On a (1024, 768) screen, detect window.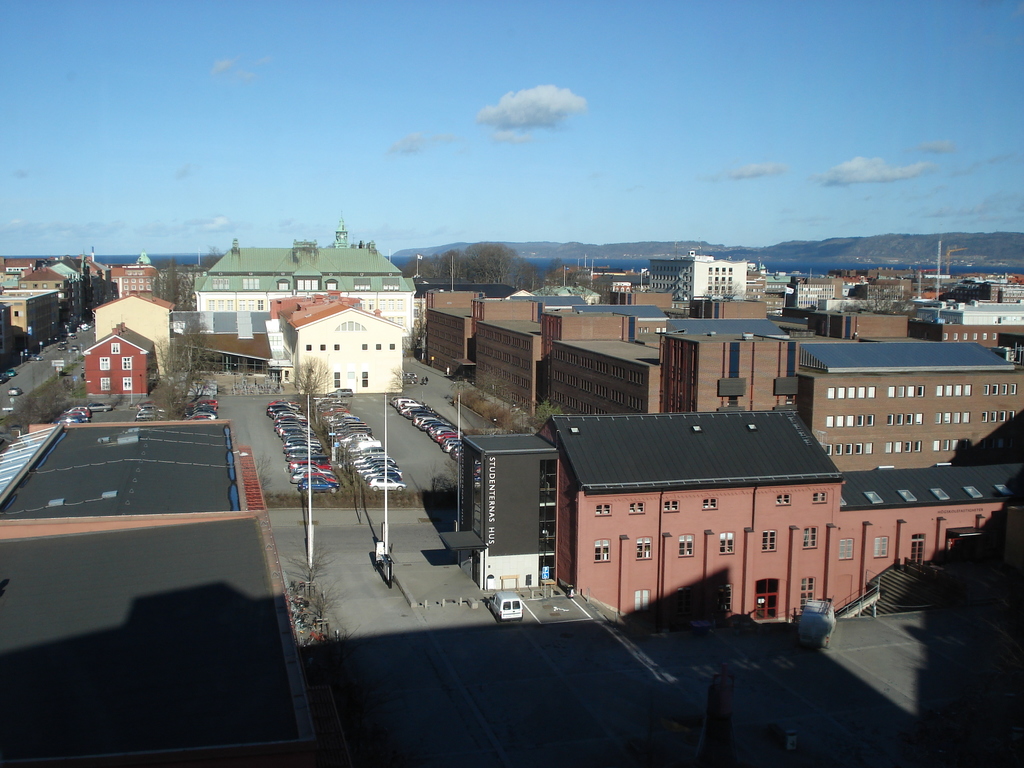
[955, 413, 959, 421].
